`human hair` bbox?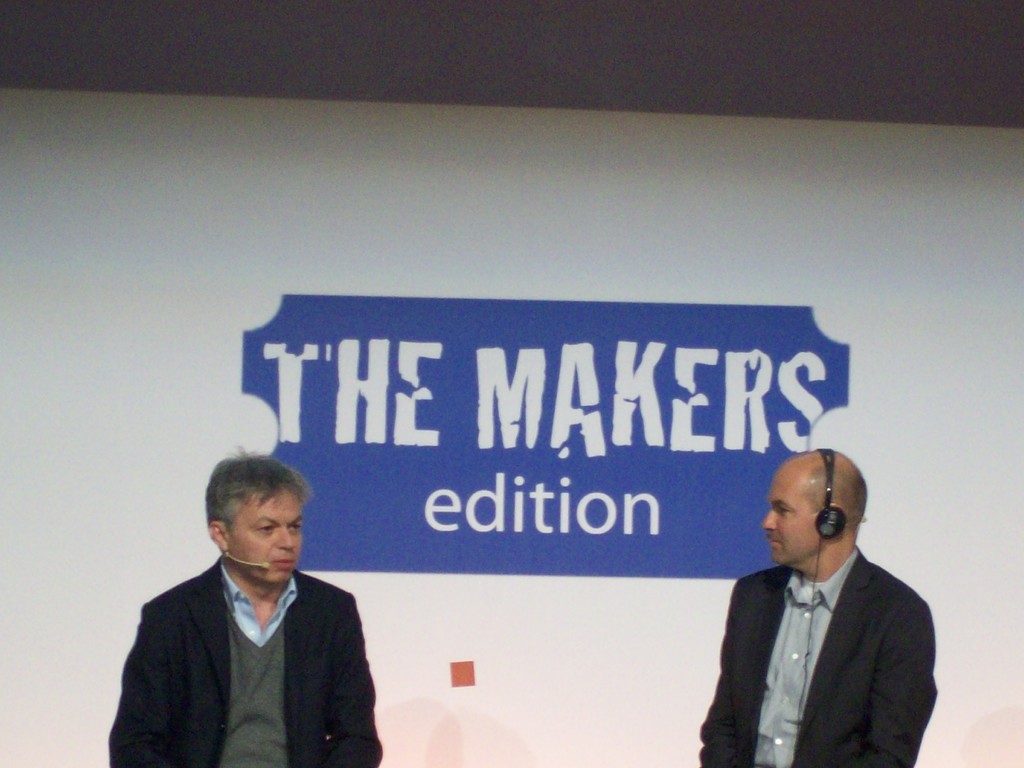
box(787, 446, 868, 539)
